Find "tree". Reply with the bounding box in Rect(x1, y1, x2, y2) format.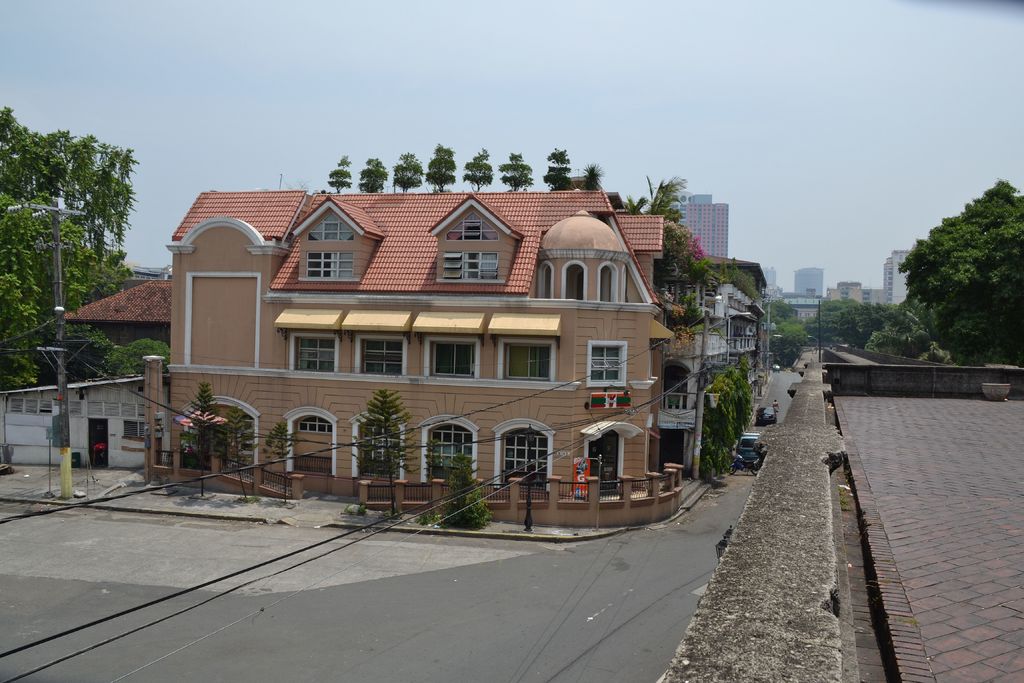
Rect(358, 156, 391, 197).
